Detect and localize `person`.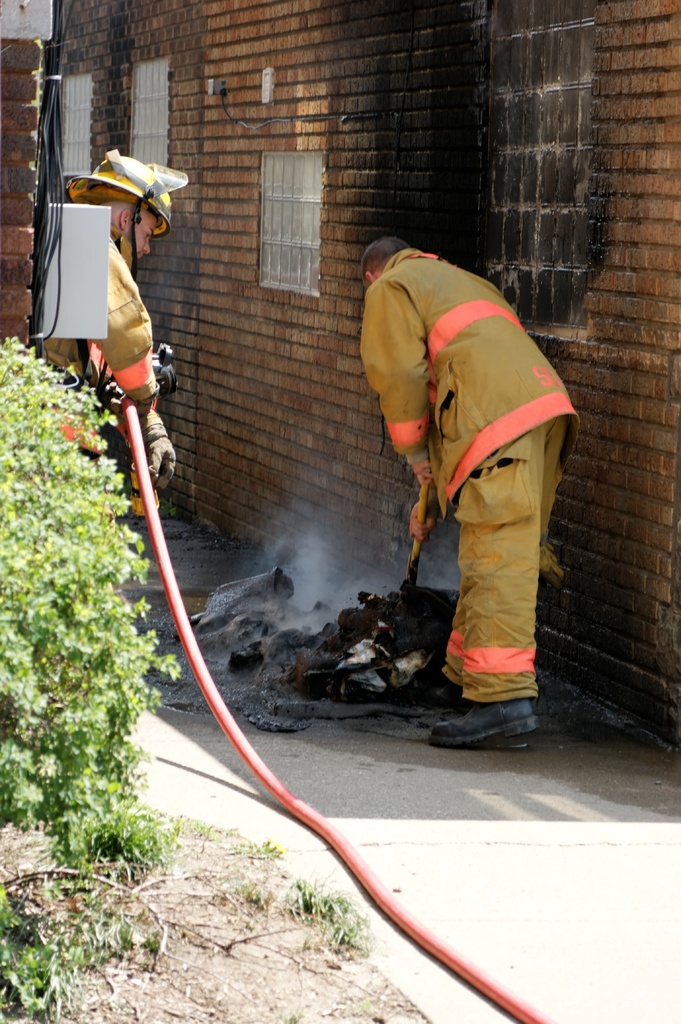
Localized at <box>33,141,200,528</box>.
